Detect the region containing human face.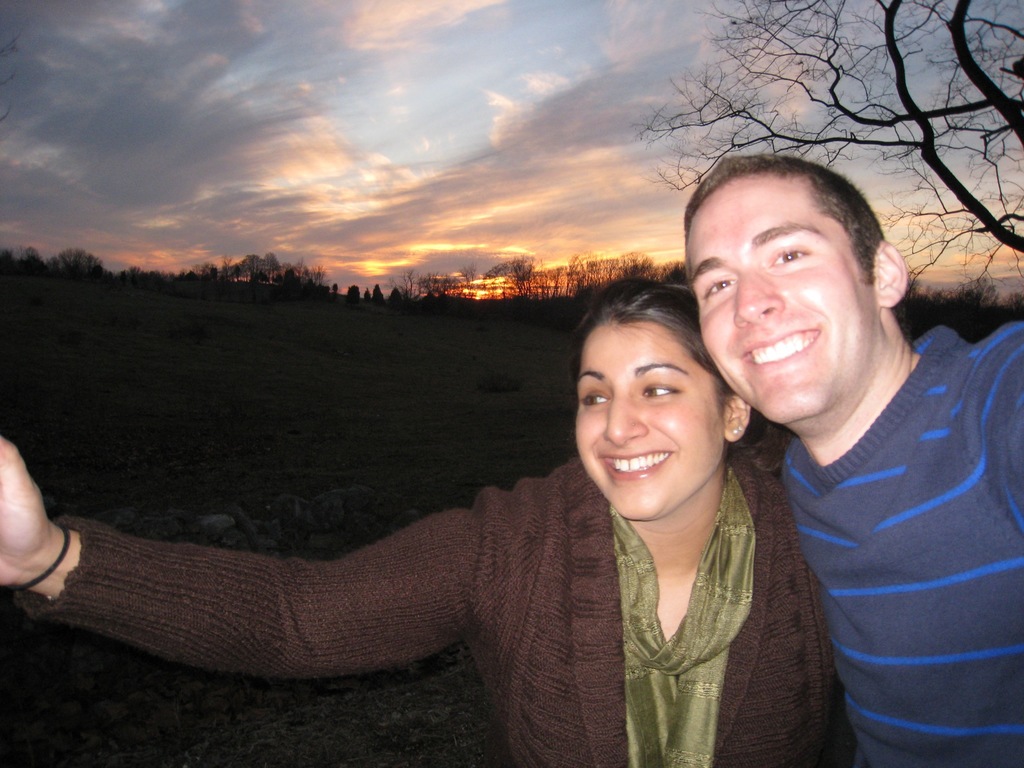
box=[570, 317, 719, 520].
